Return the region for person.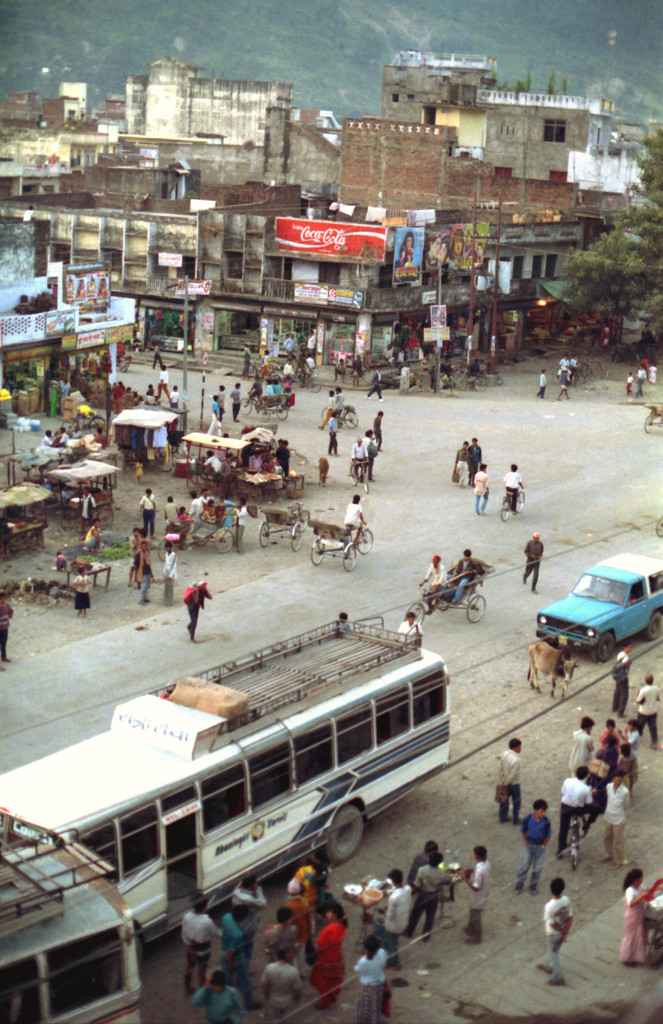
locate(564, 714, 598, 769).
